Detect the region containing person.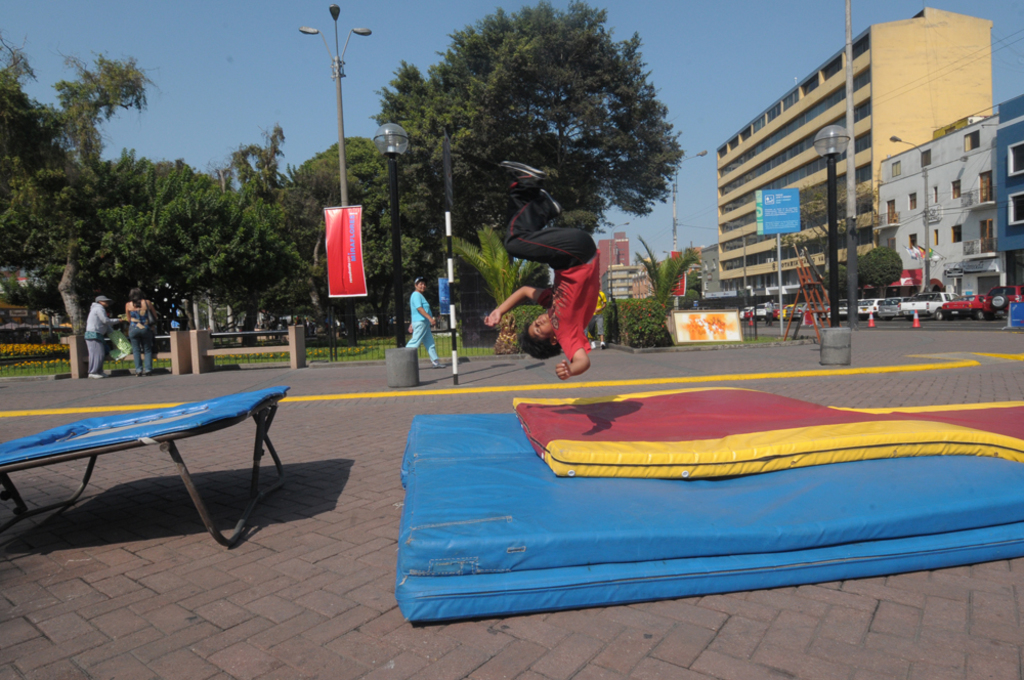
box(760, 297, 778, 332).
